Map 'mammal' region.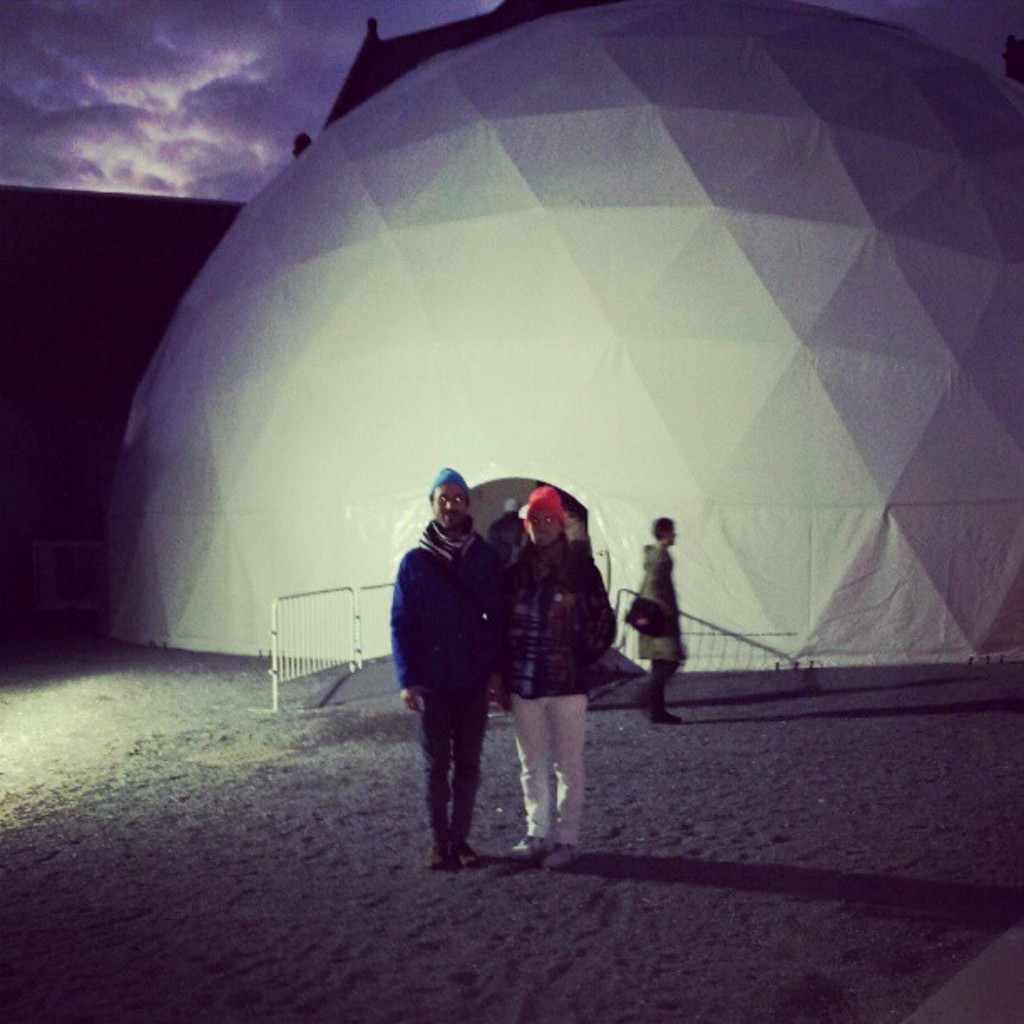
Mapped to (left=487, top=484, right=612, bottom=870).
